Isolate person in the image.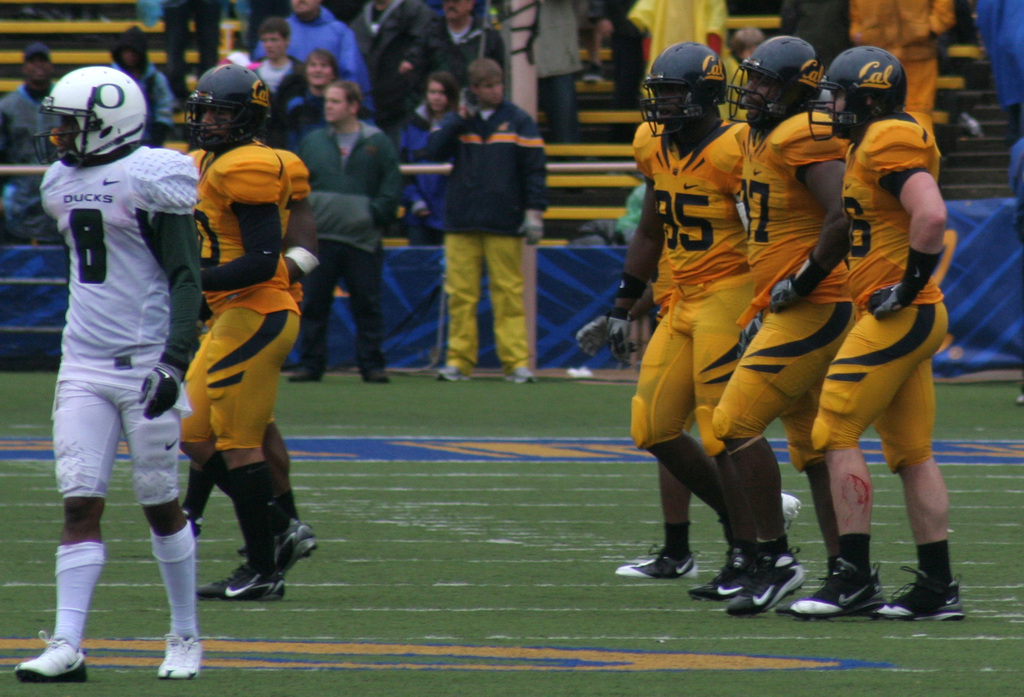
Isolated region: pyautogui.locateOnScreen(850, 0, 956, 145).
